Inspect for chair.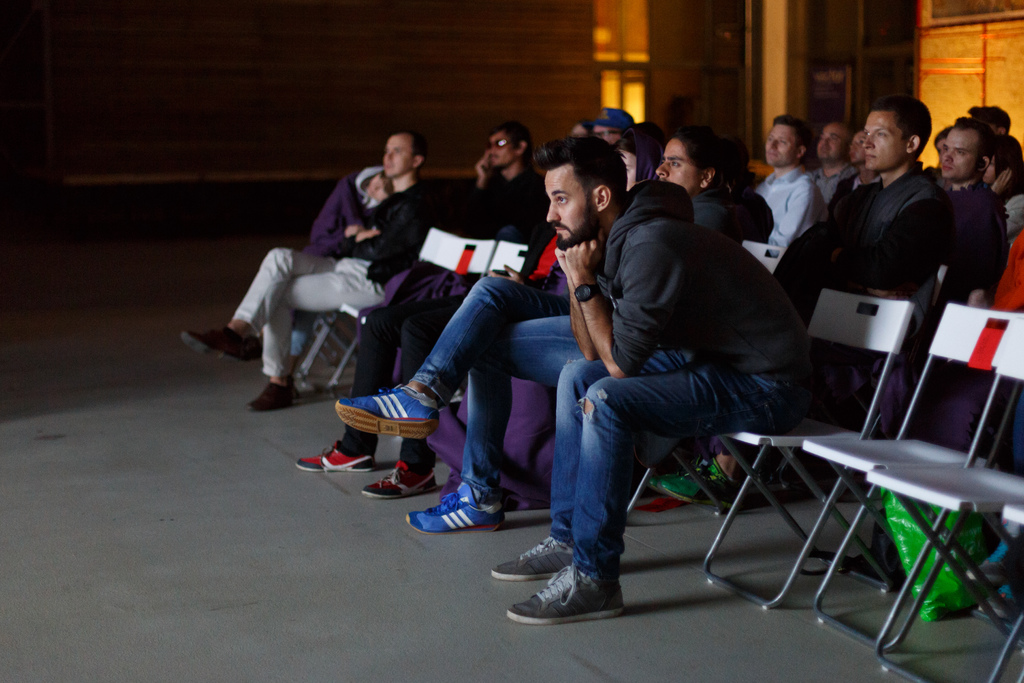
Inspection: <box>874,309,1023,682</box>.
